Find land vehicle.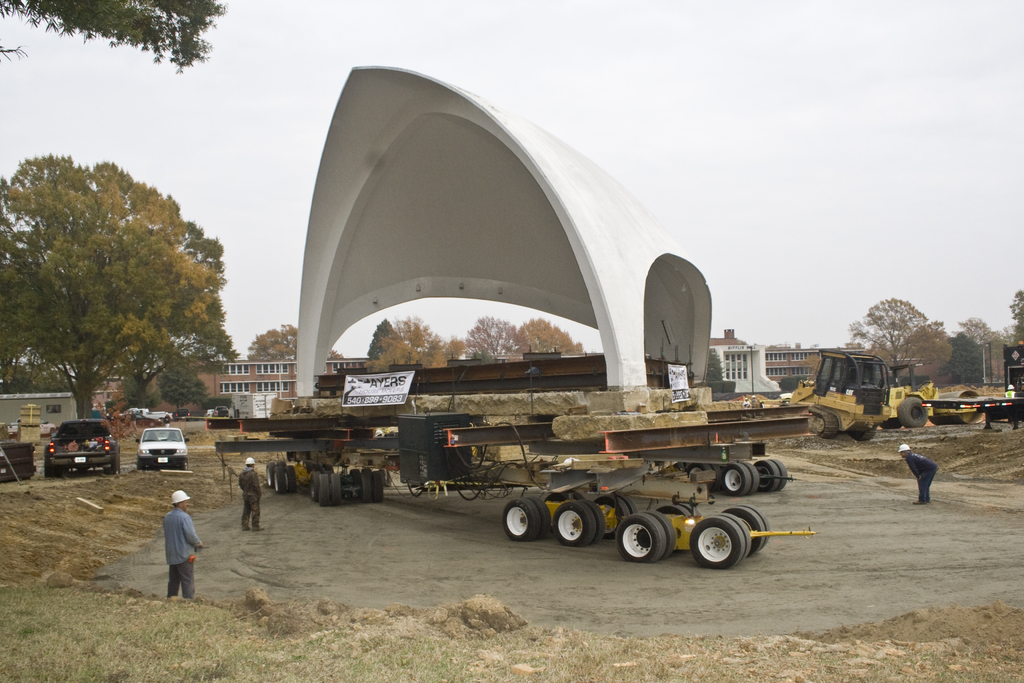
detection(746, 349, 892, 442).
